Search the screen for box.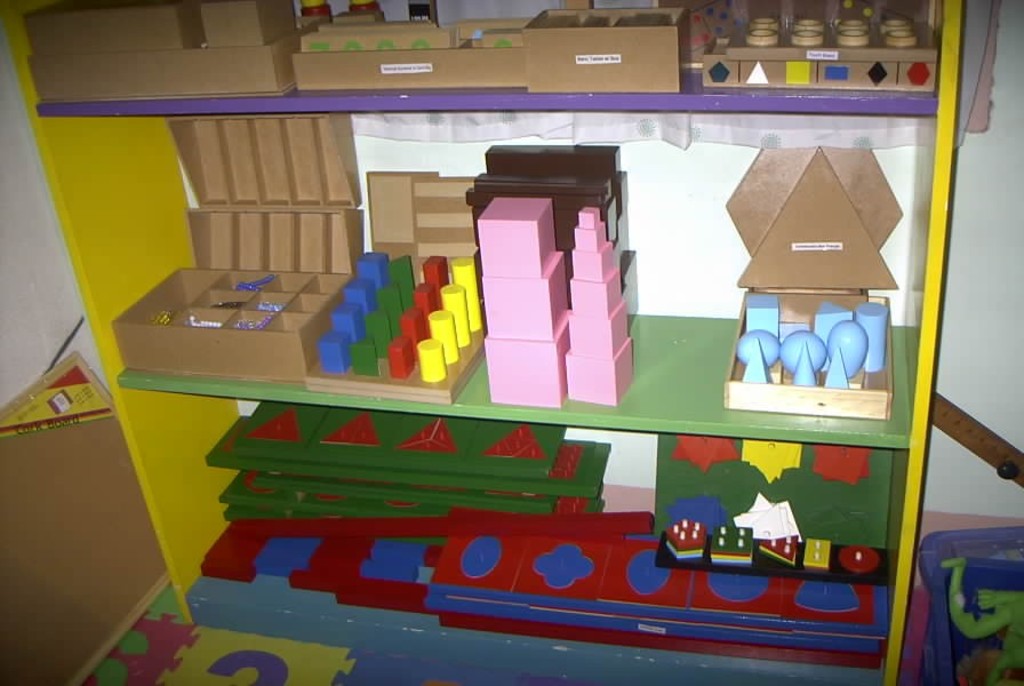
Found at (486,309,566,408).
